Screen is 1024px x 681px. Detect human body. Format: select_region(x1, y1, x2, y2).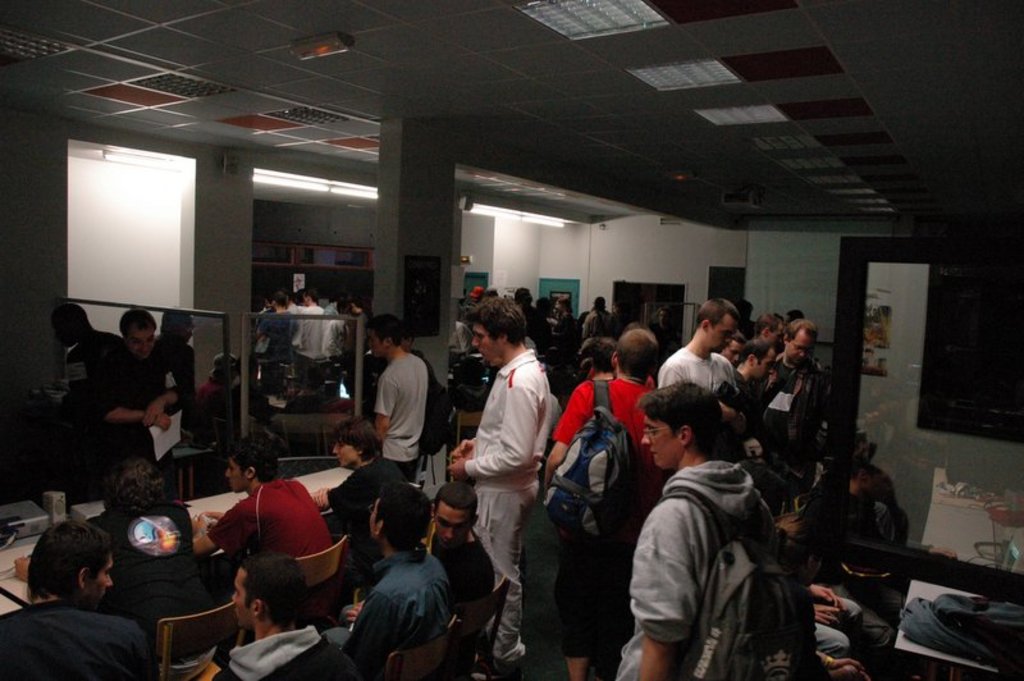
select_region(195, 629, 356, 680).
